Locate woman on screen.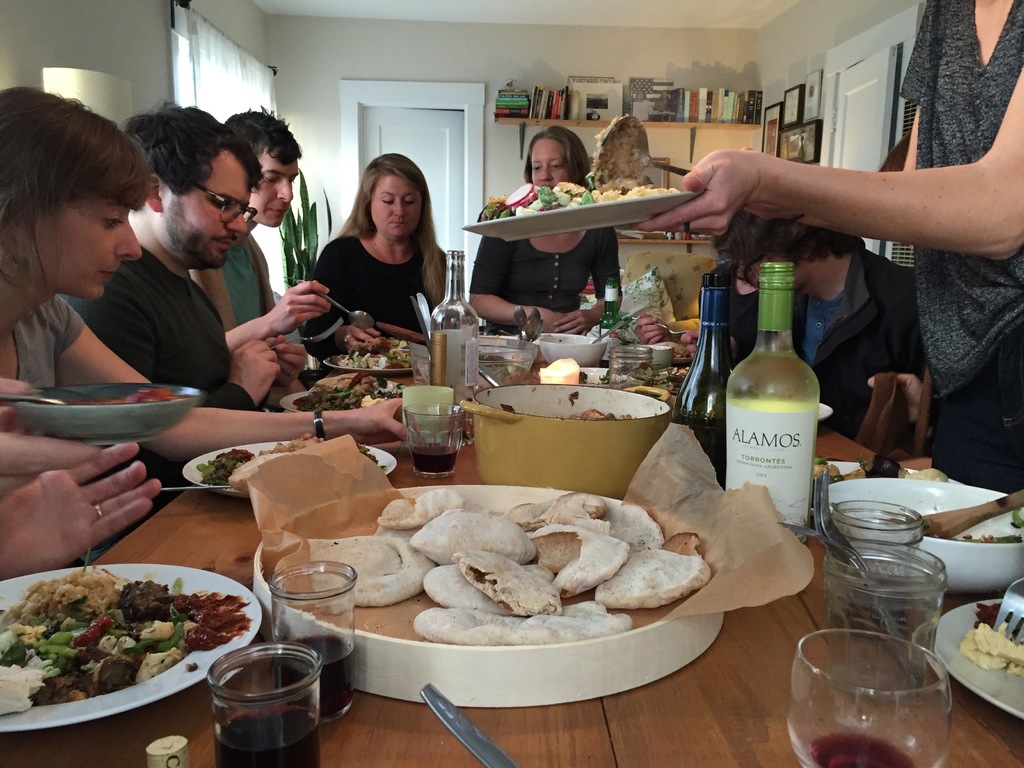
On screen at rect(639, 0, 1023, 490).
